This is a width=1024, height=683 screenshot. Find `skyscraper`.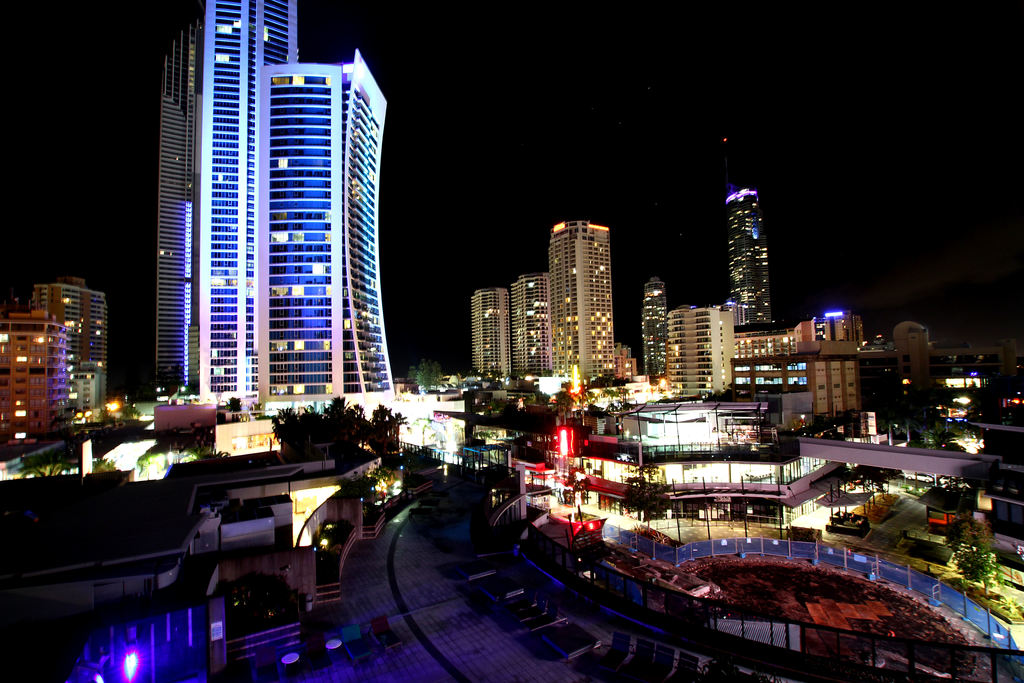
Bounding box: (0, 310, 77, 447).
